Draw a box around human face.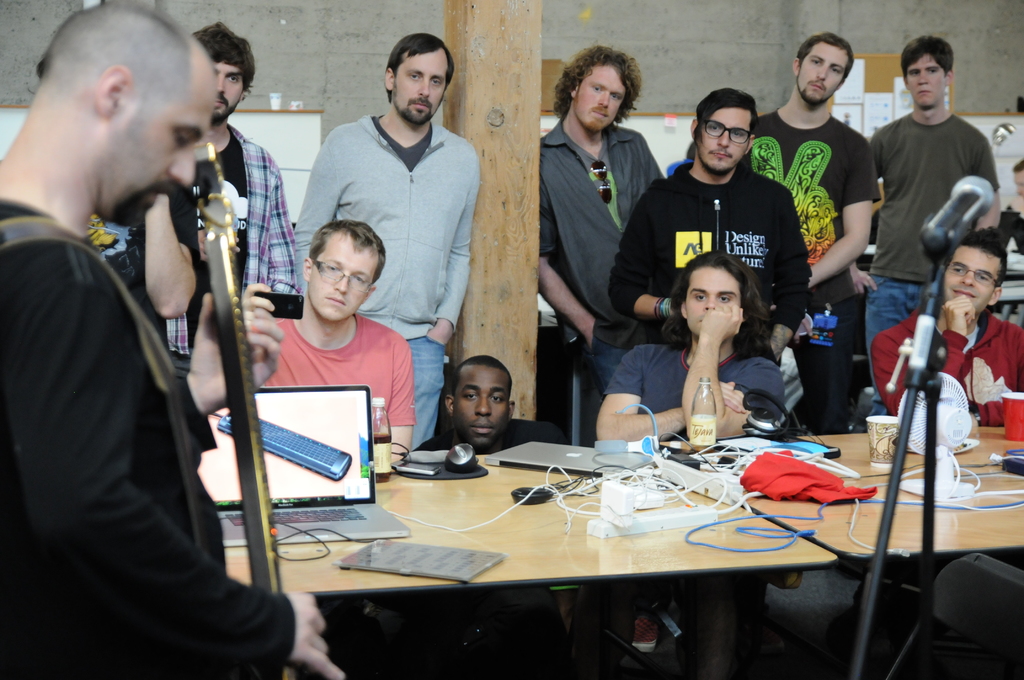
bbox=[683, 270, 741, 337].
